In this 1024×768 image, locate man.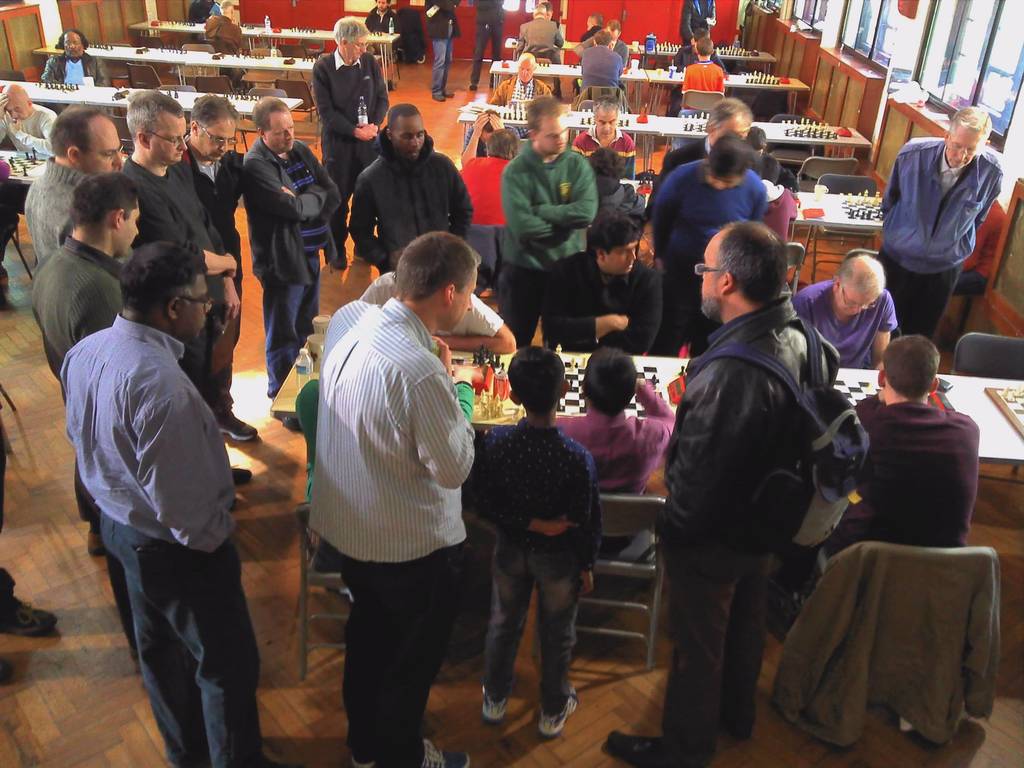
Bounding box: x1=26 y1=170 x2=147 y2=666.
